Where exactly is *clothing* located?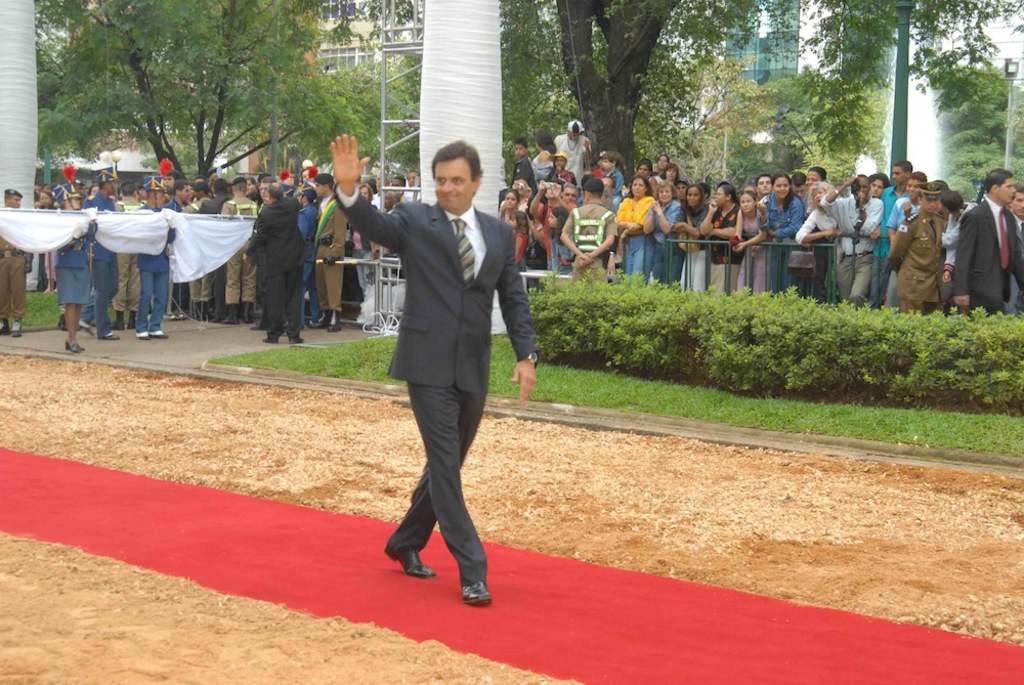
Its bounding box is detection(762, 188, 807, 301).
